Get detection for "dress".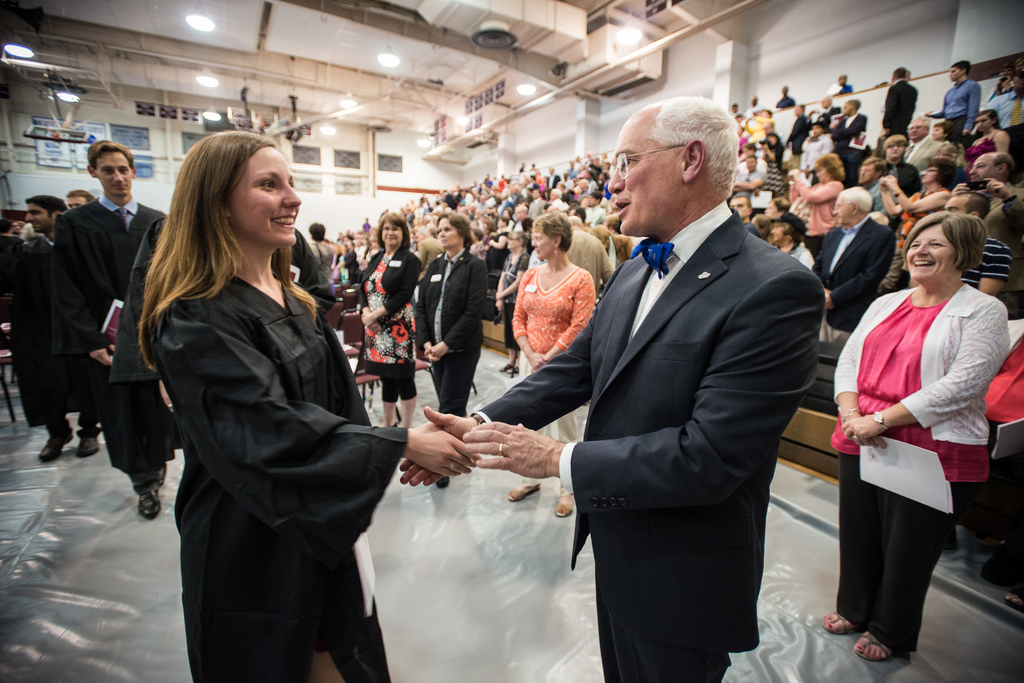
Detection: select_region(150, 256, 410, 682).
